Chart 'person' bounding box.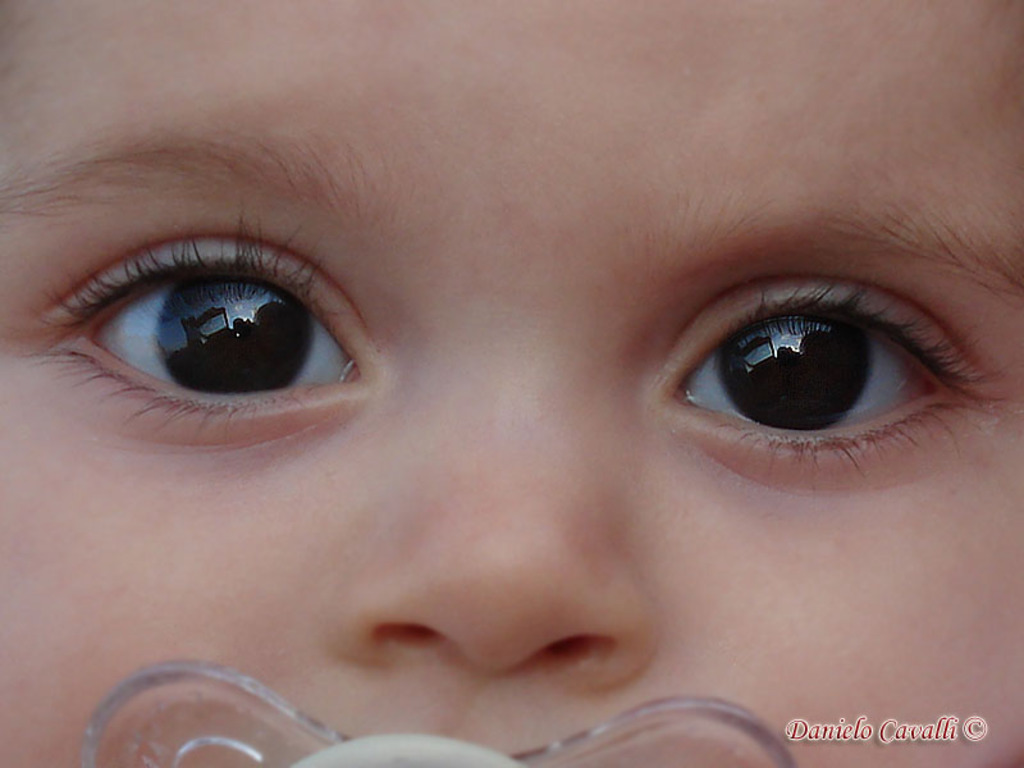
Charted: 0,20,1023,767.
